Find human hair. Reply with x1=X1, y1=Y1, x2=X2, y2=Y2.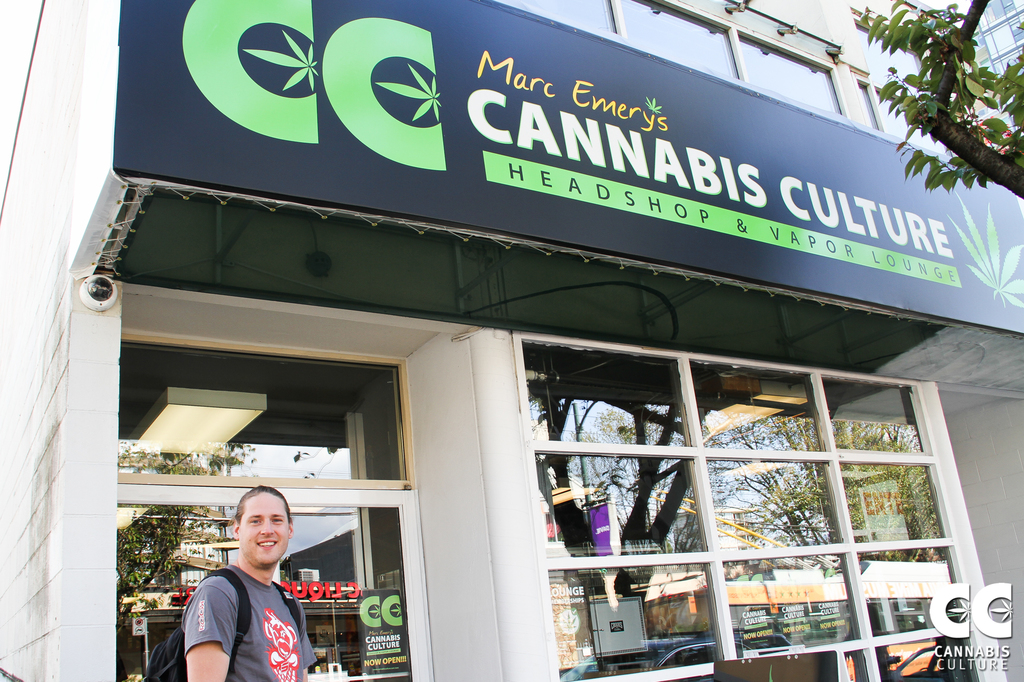
x1=236, y1=480, x2=294, y2=523.
